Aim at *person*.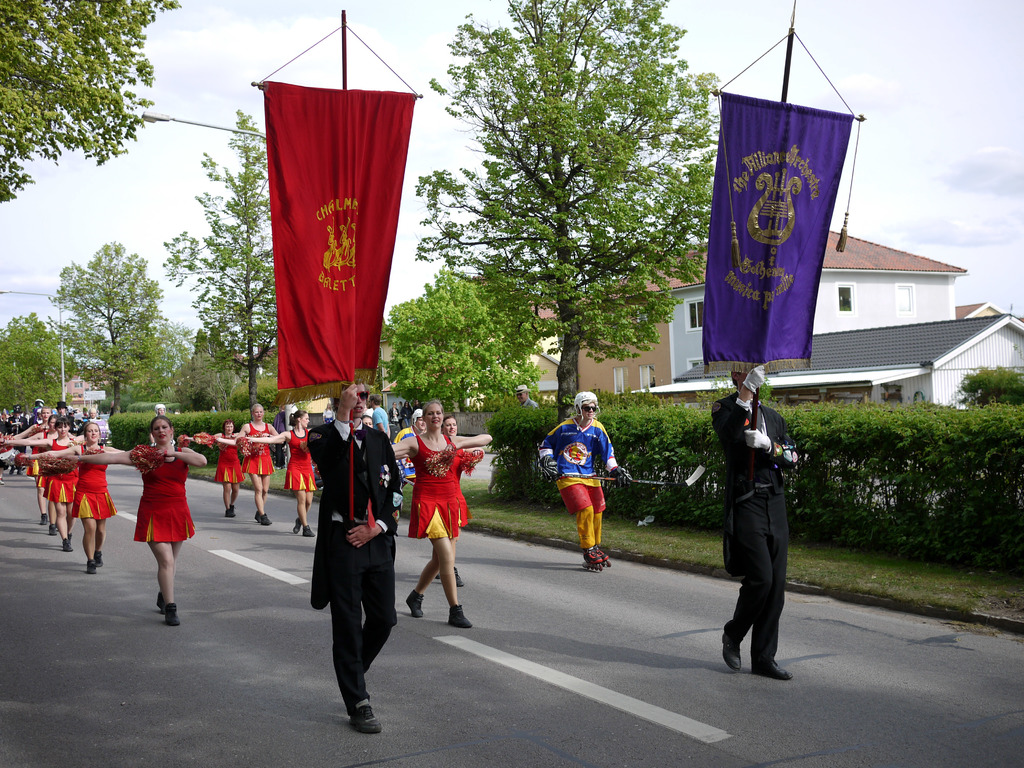
Aimed at bbox(6, 414, 92, 553).
